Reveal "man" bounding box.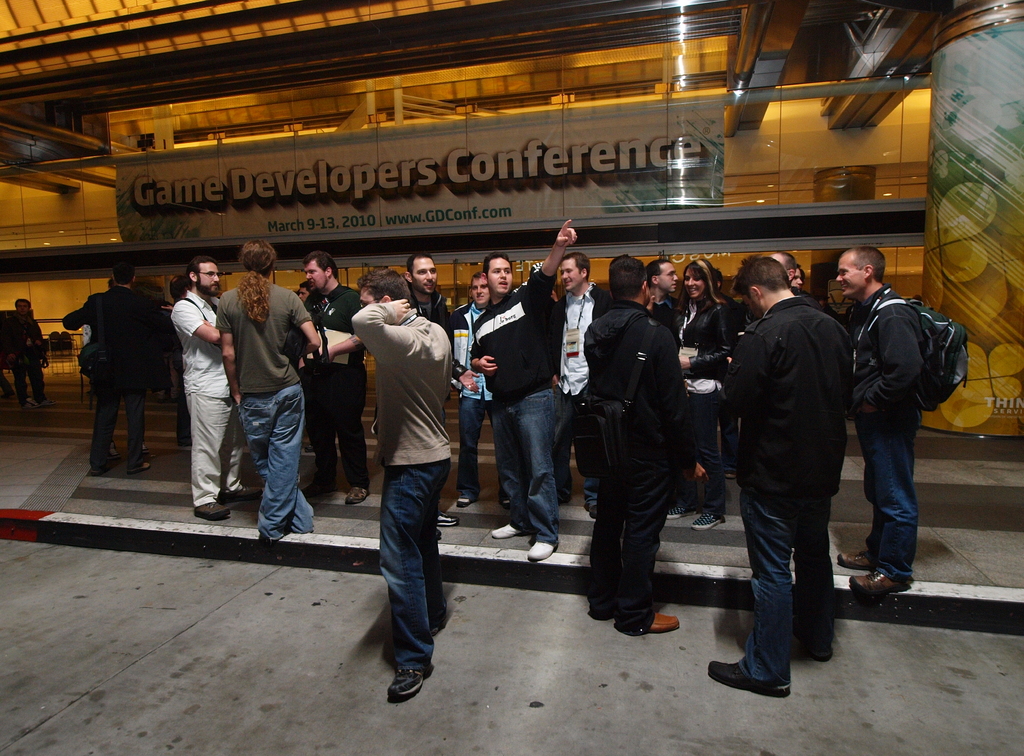
Revealed: BBox(0, 292, 50, 410).
